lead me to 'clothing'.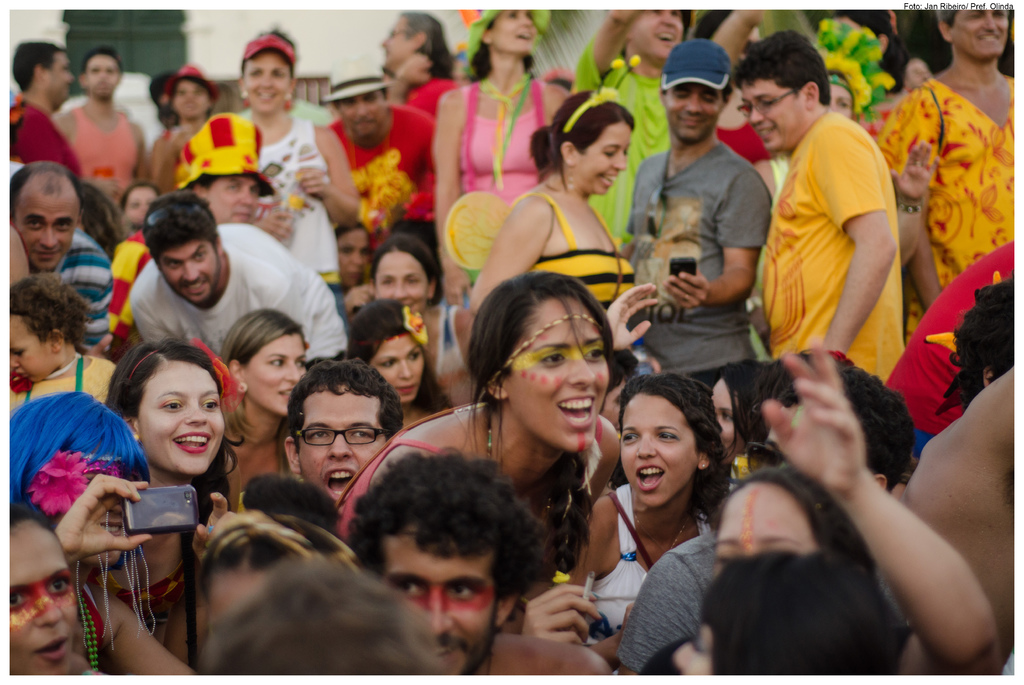
Lead to l=164, t=57, r=205, b=81.
